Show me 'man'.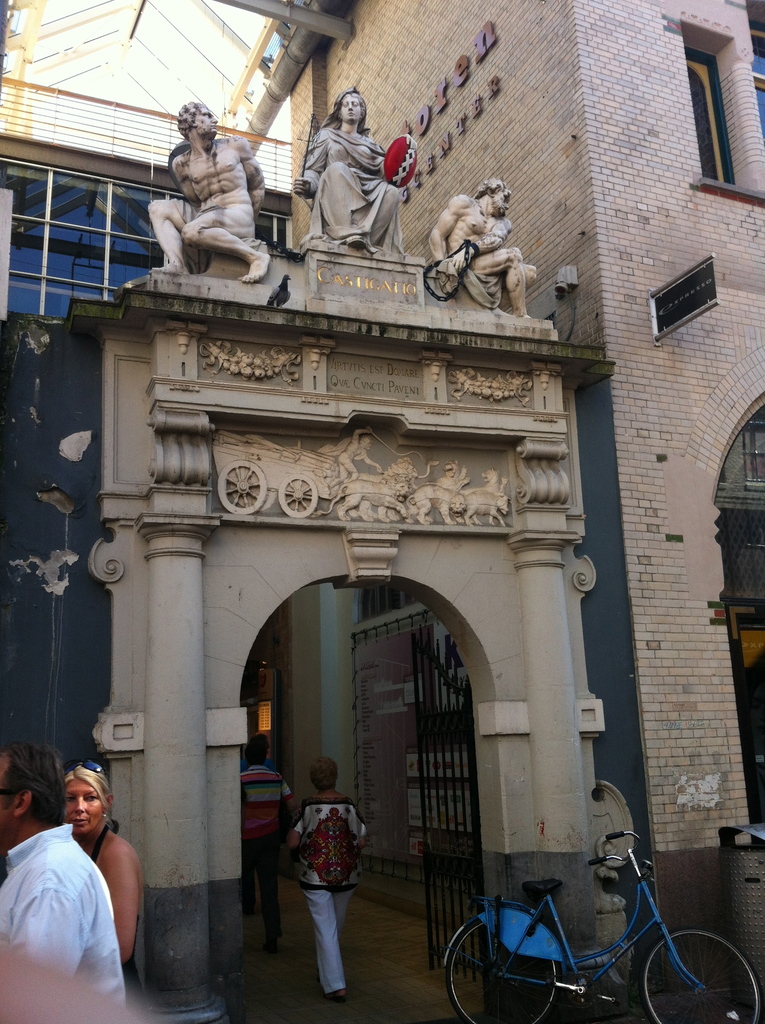
'man' is here: crop(0, 744, 135, 1014).
